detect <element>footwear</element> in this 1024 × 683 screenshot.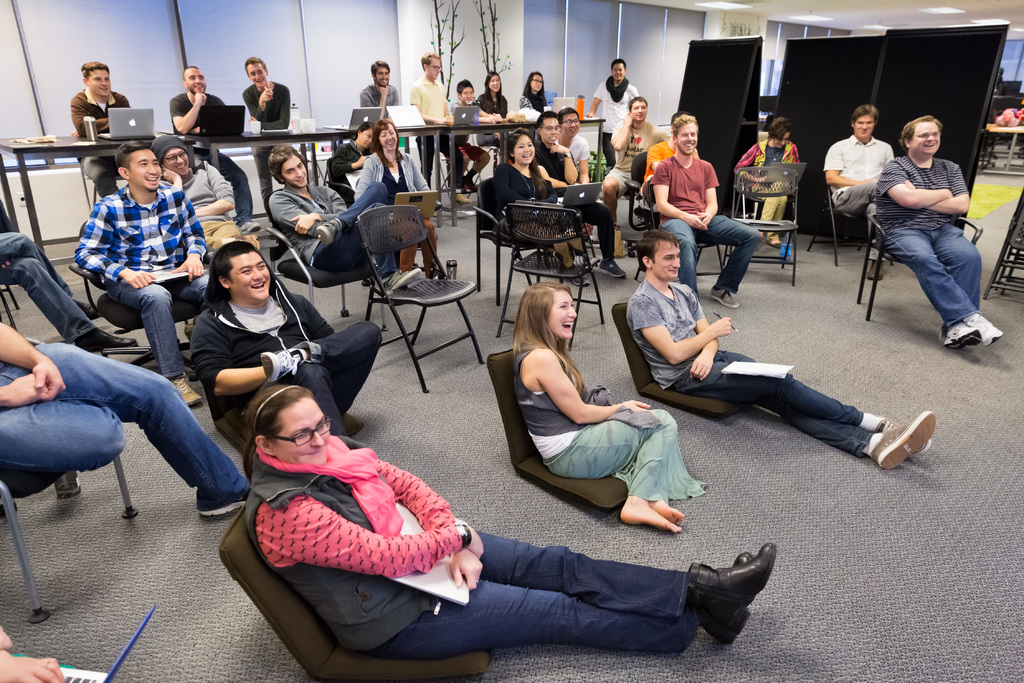
Detection: pyautogui.locateOnScreen(196, 484, 255, 520).
